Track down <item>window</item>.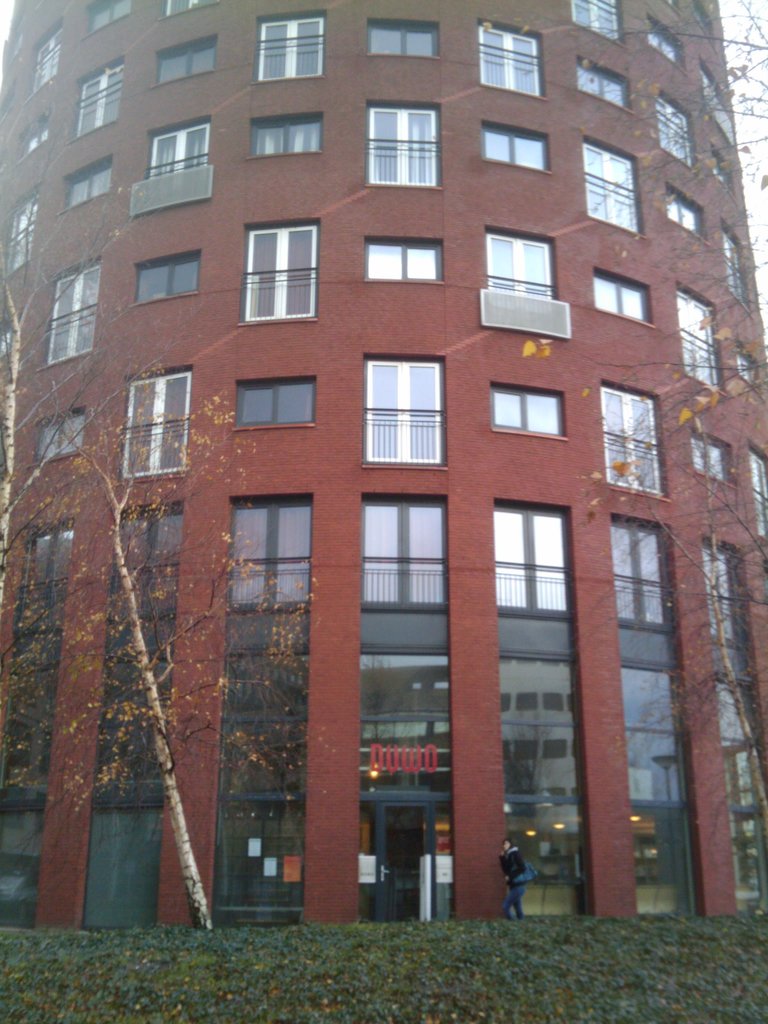
Tracked to x1=133, y1=256, x2=203, y2=300.
